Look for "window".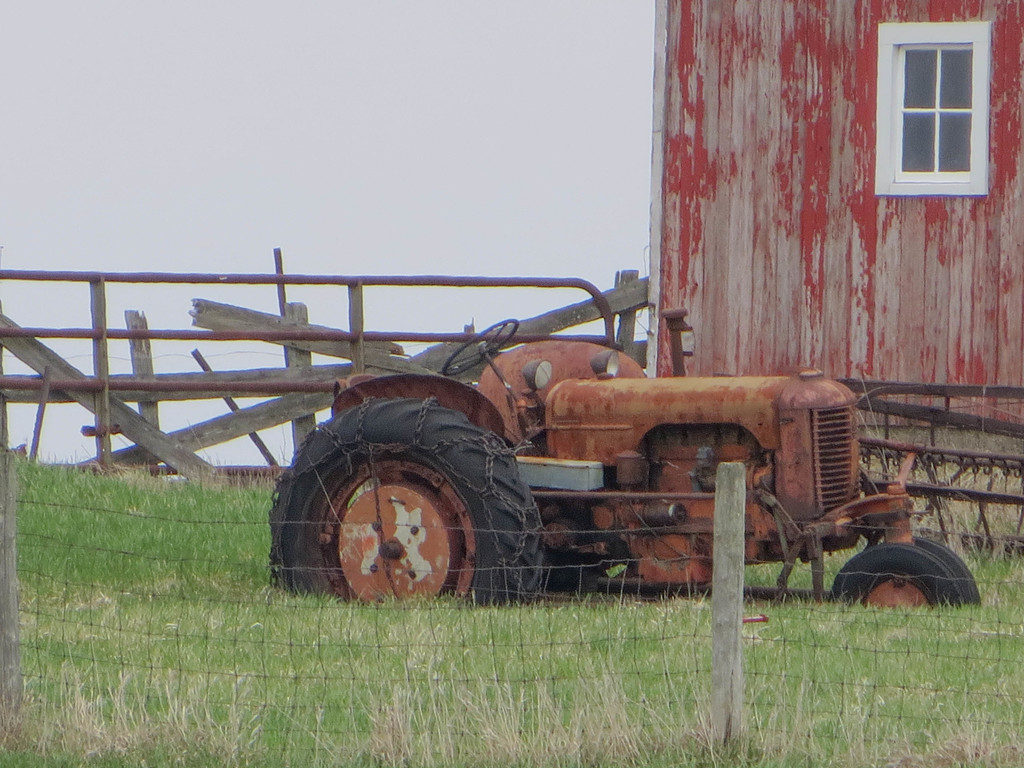
Found: [884,10,999,183].
